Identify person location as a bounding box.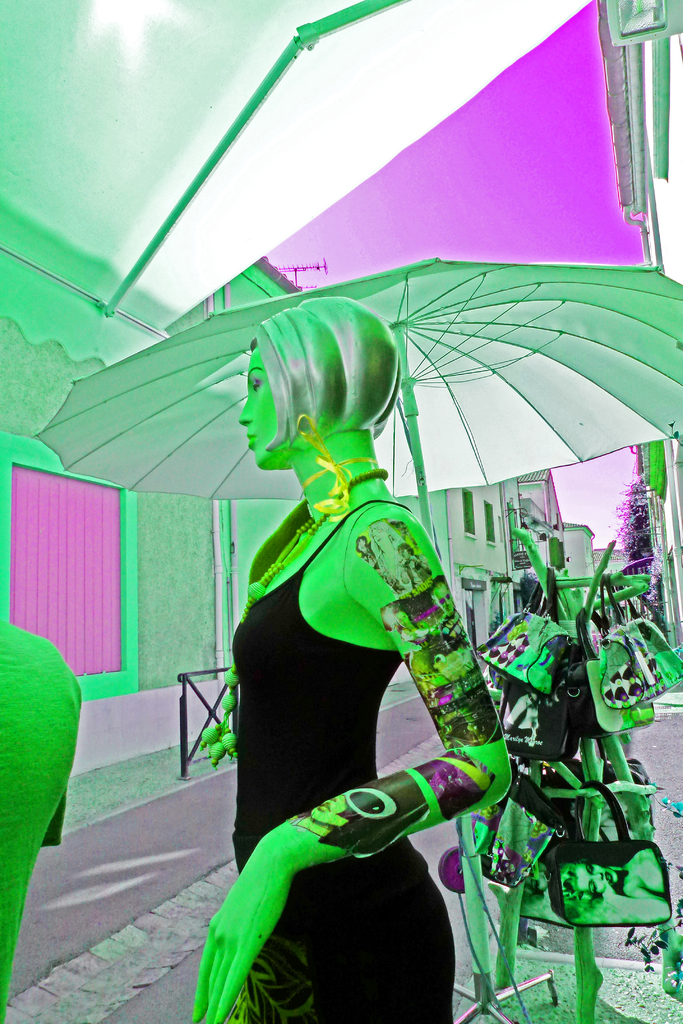
Rect(191, 296, 513, 1023).
